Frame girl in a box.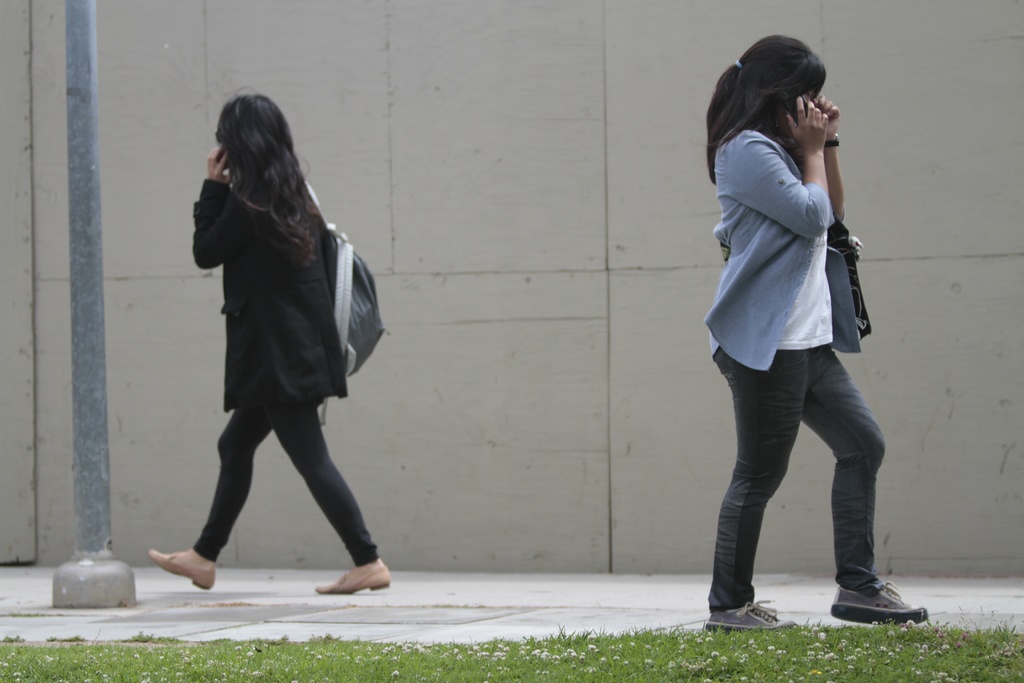
pyautogui.locateOnScreen(152, 96, 388, 597).
